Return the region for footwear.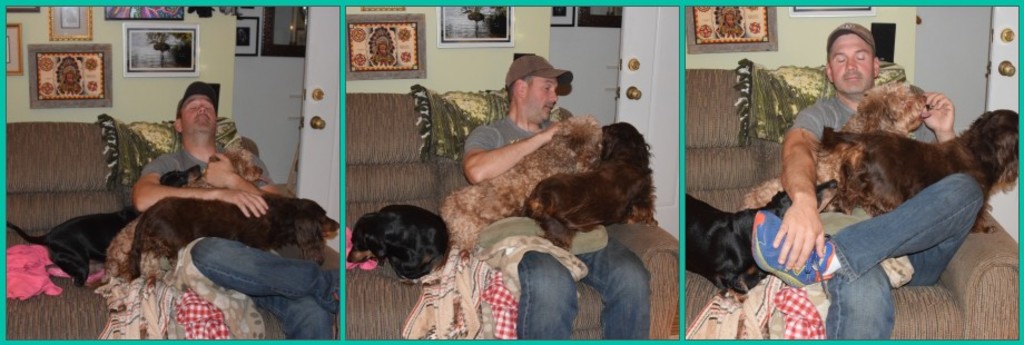
(x1=752, y1=207, x2=836, y2=292).
